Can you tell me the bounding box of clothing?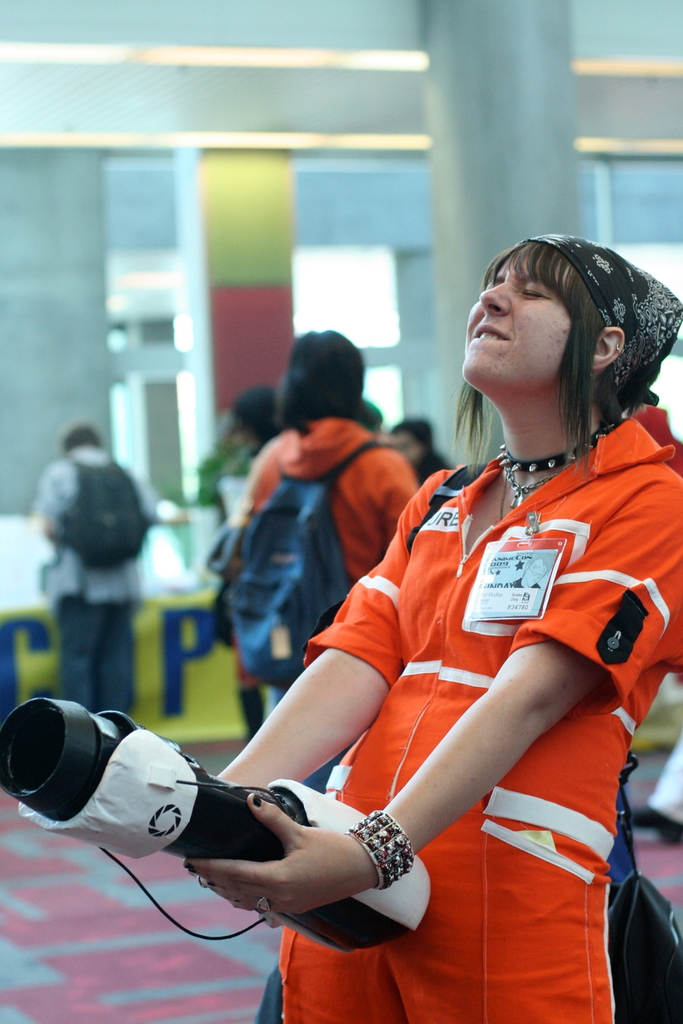
bbox=(650, 734, 682, 822).
